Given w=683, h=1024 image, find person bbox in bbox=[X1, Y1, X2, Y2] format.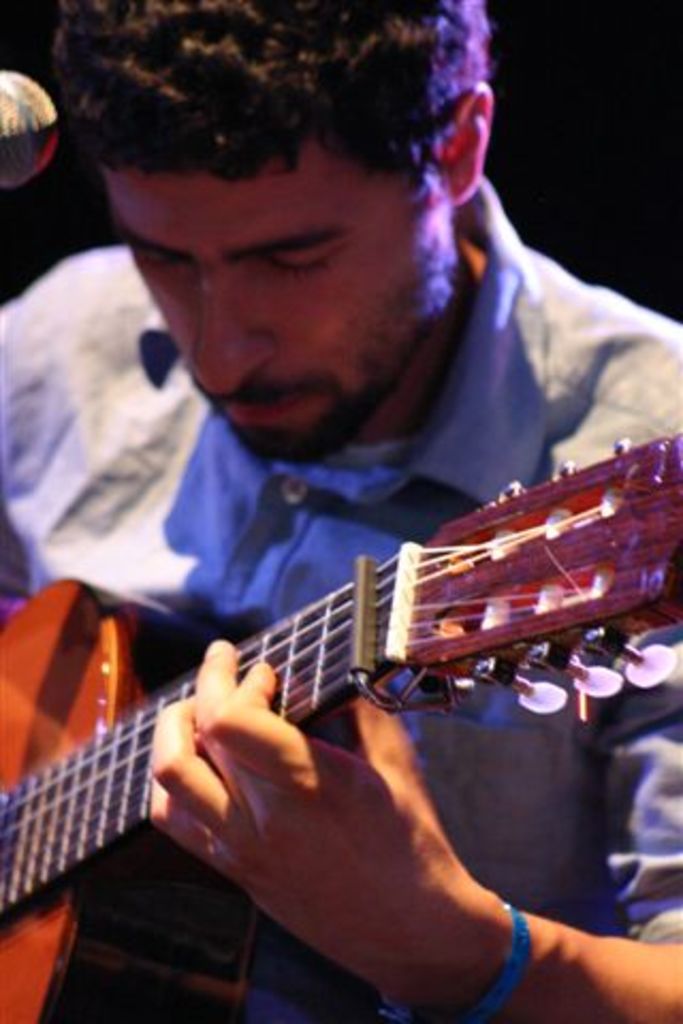
bbox=[28, 6, 655, 1005].
